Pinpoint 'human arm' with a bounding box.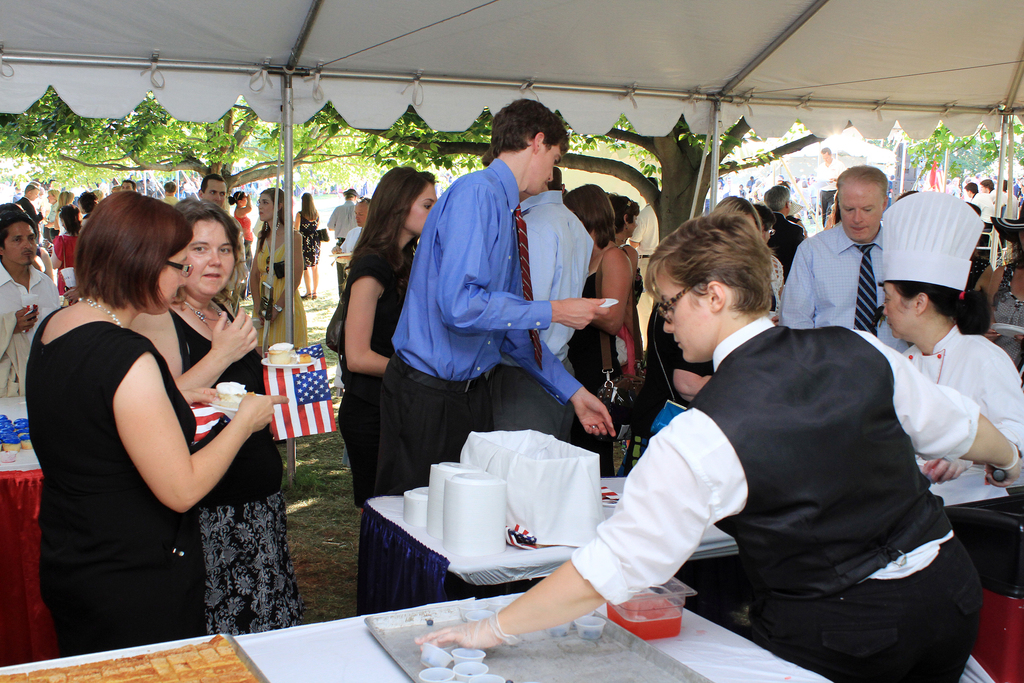
[341,256,394,378].
